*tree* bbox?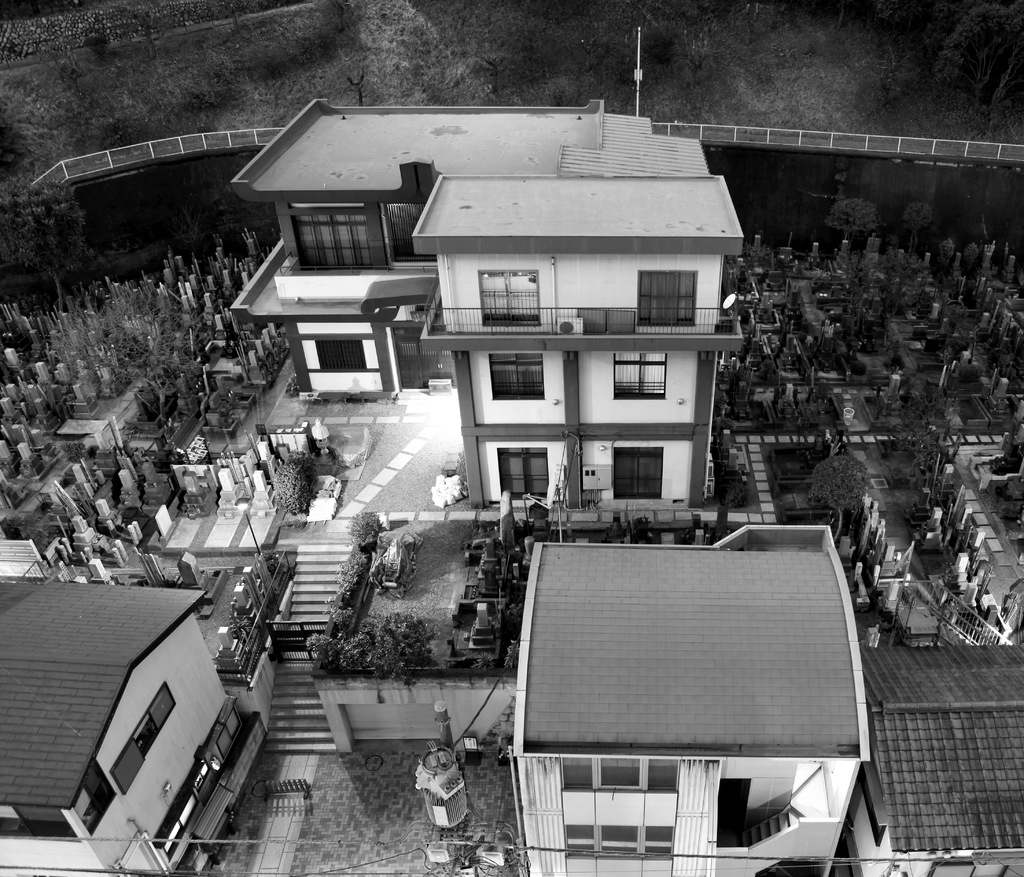
810, 456, 869, 546
